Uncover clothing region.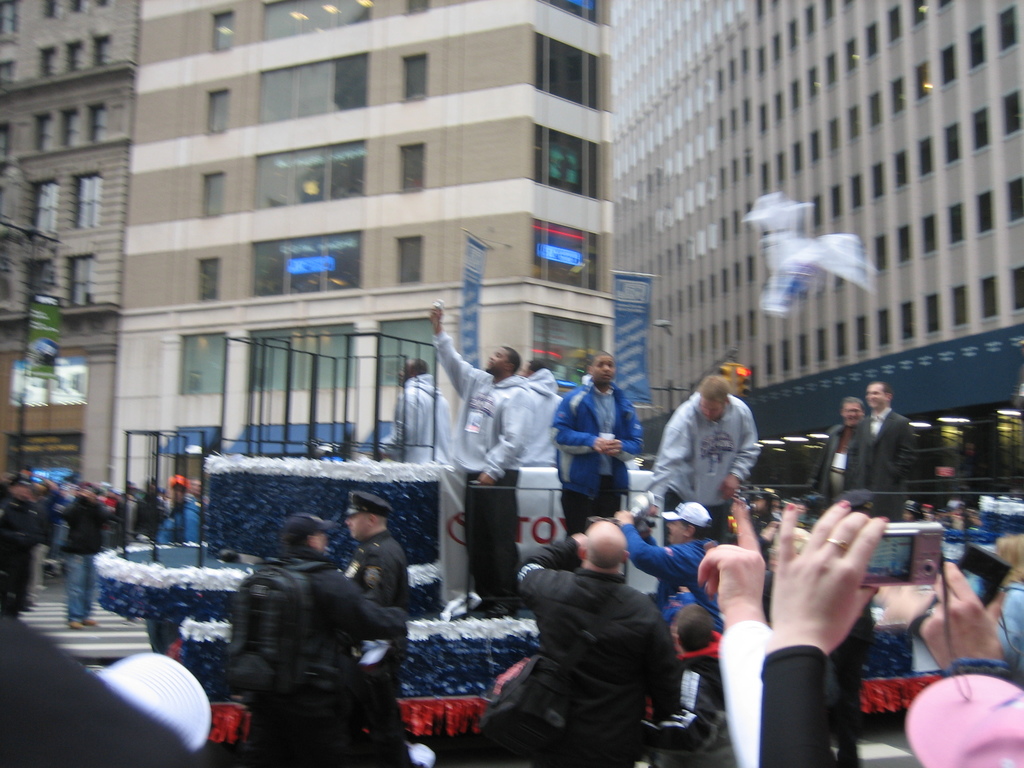
Uncovered: {"left": 56, "top": 491, "right": 134, "bottom": 618}.
